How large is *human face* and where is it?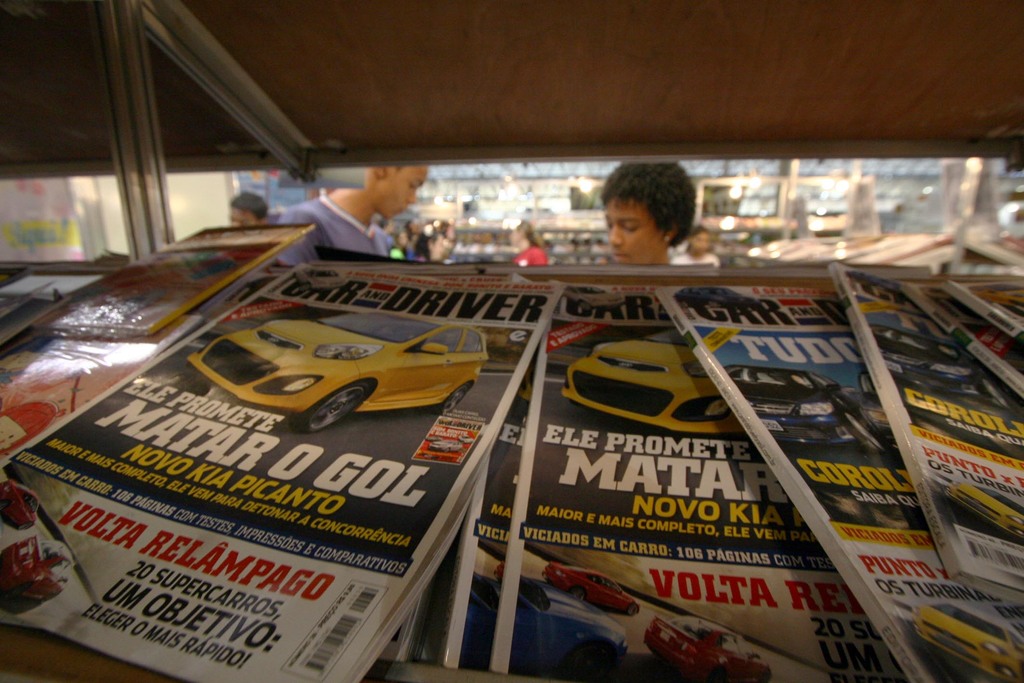
Bounding box: [604,199,657,266].
